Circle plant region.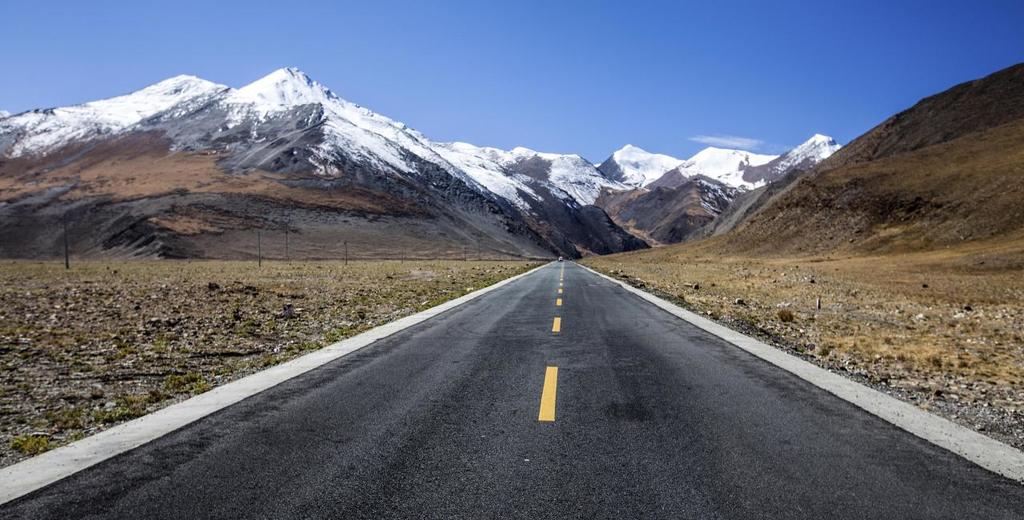
Region: locate(2, 255, 548, 471).
